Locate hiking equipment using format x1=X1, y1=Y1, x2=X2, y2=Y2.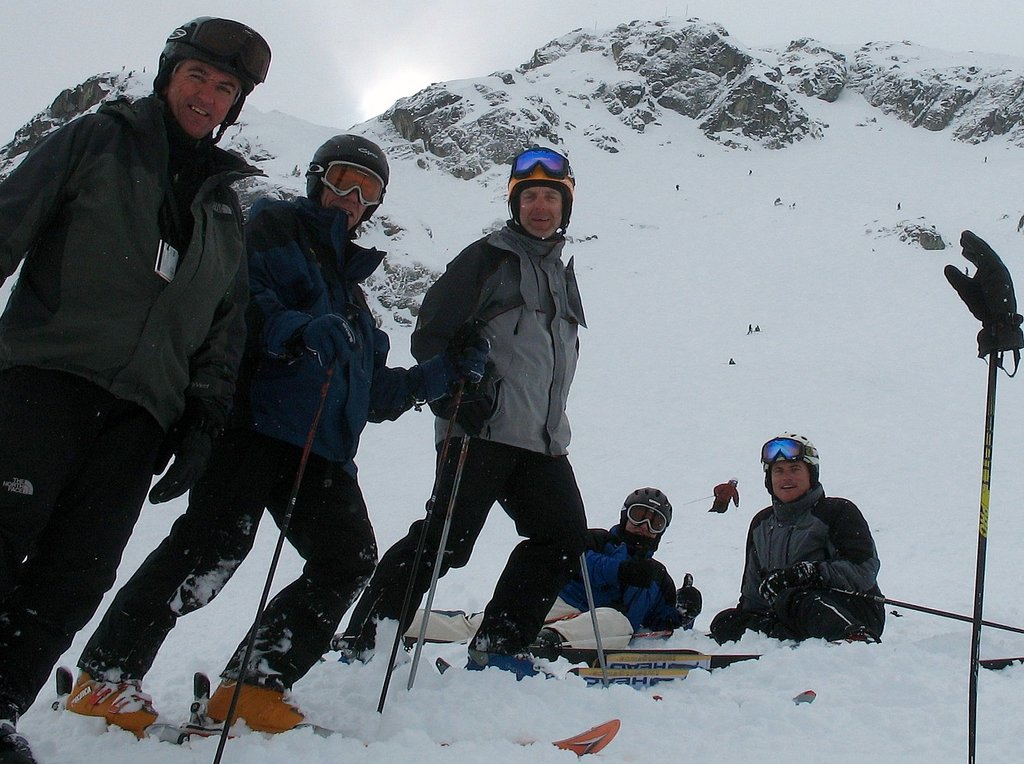
x1=305, y1=134, x2=389, y2=237.
